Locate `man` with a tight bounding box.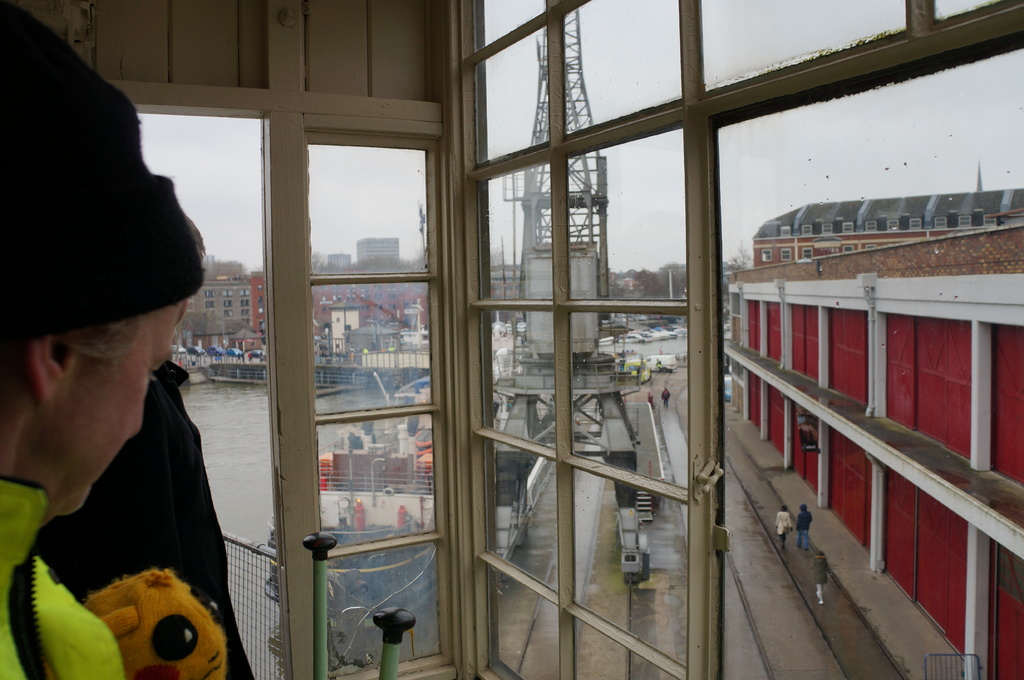
806/553/832/606.
